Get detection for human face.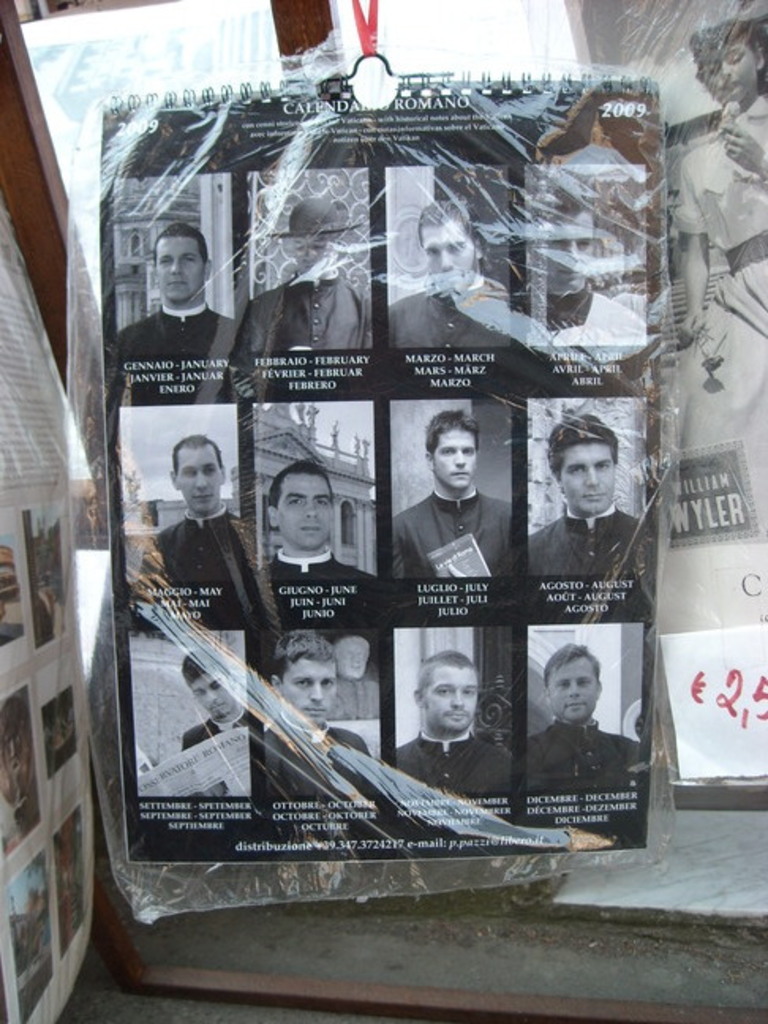
Detection: 281/471/330/548.
